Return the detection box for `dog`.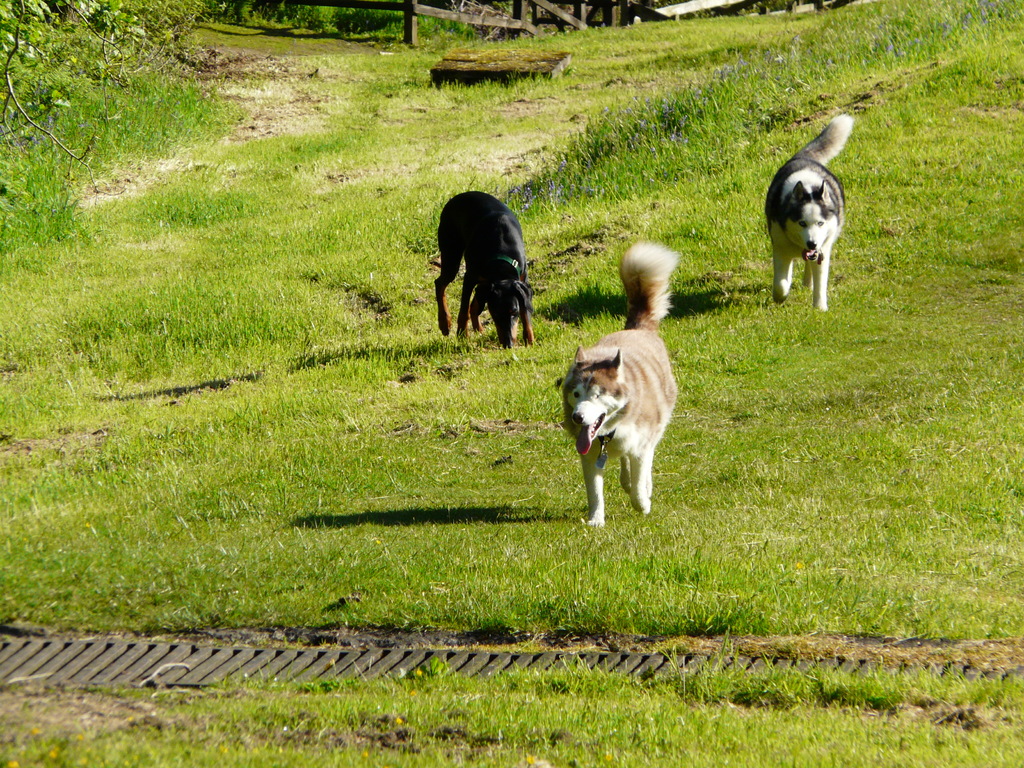
(431, 191, 537, 349).
